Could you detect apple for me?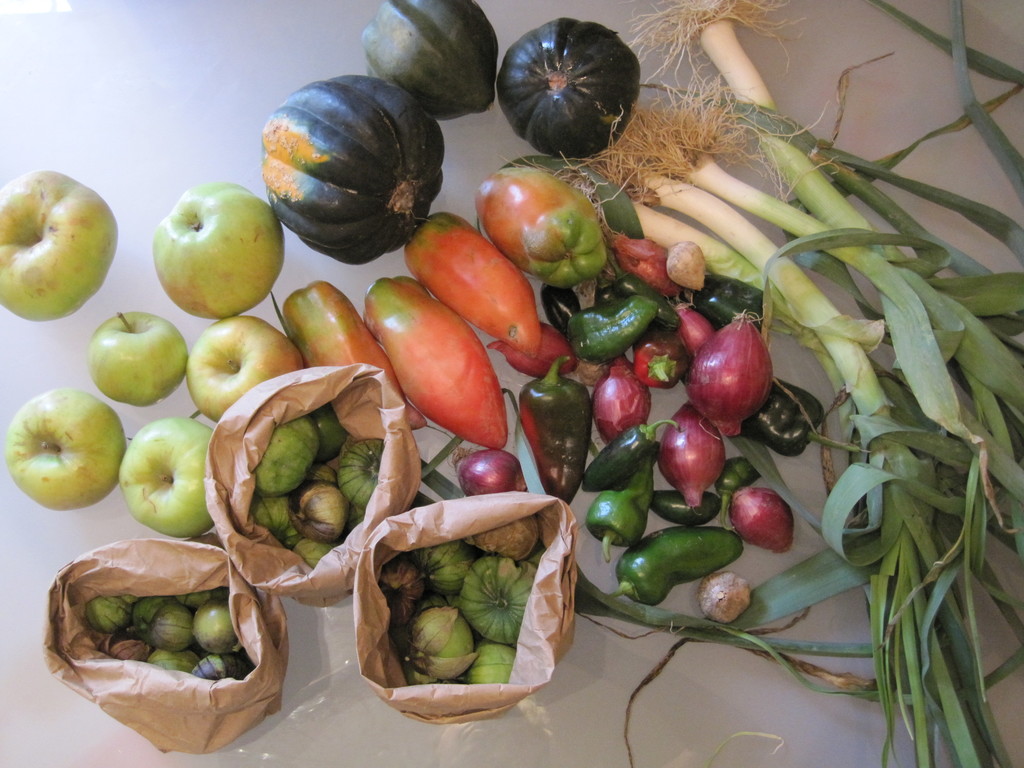
Detection result: region(120, 418, 214, 536).
